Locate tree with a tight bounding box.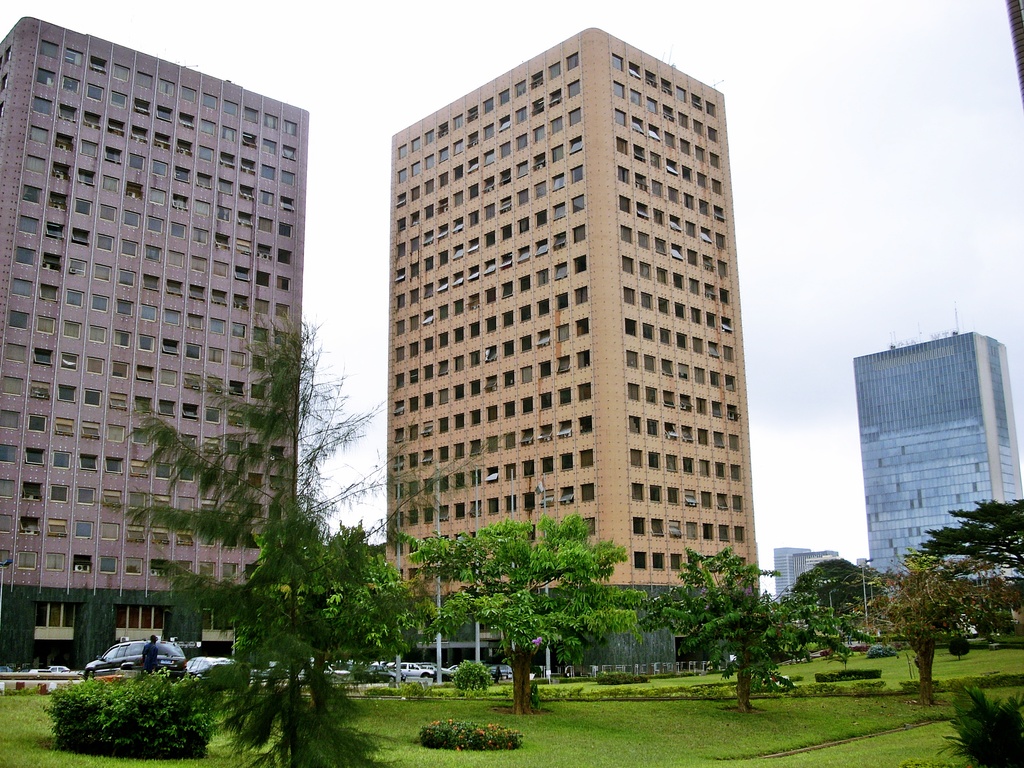
bbox(862, 553, 1014, 702).
